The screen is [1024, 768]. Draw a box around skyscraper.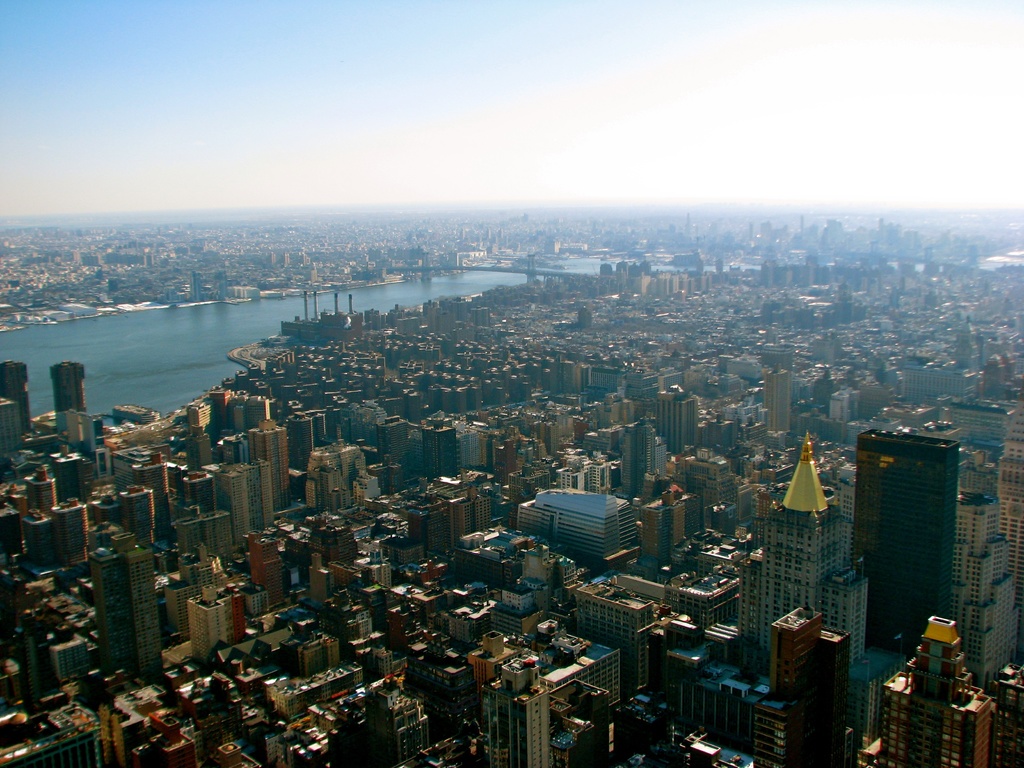
188,586,230,662.
